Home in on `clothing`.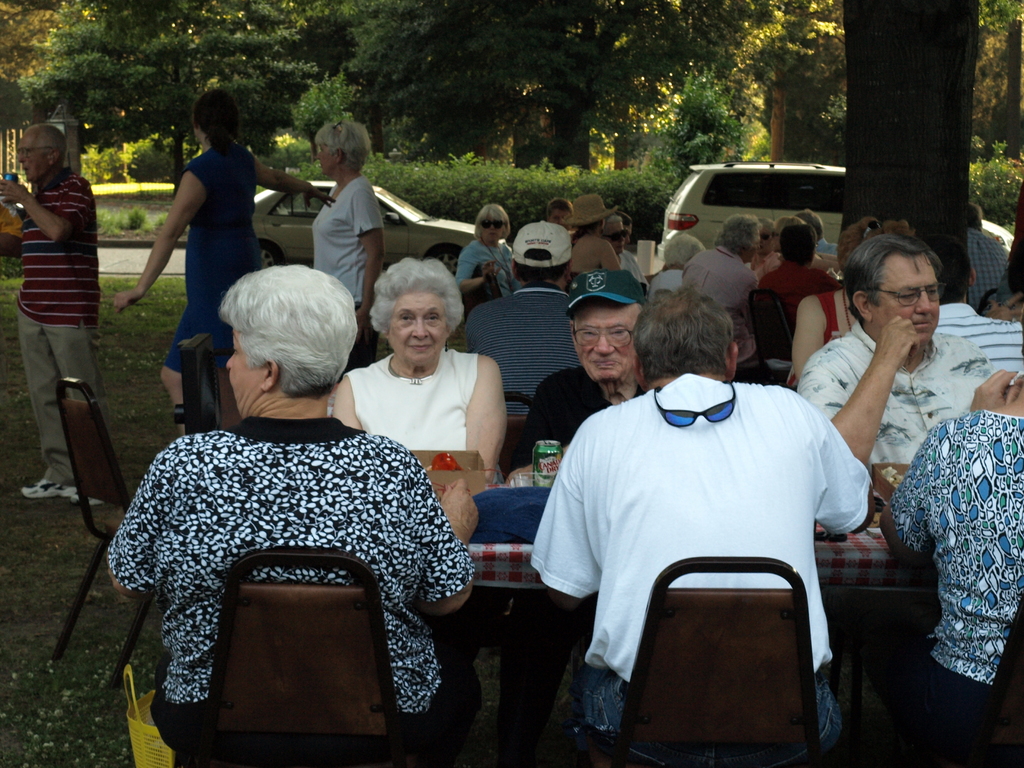
Homed in at [100,413,480,761].
